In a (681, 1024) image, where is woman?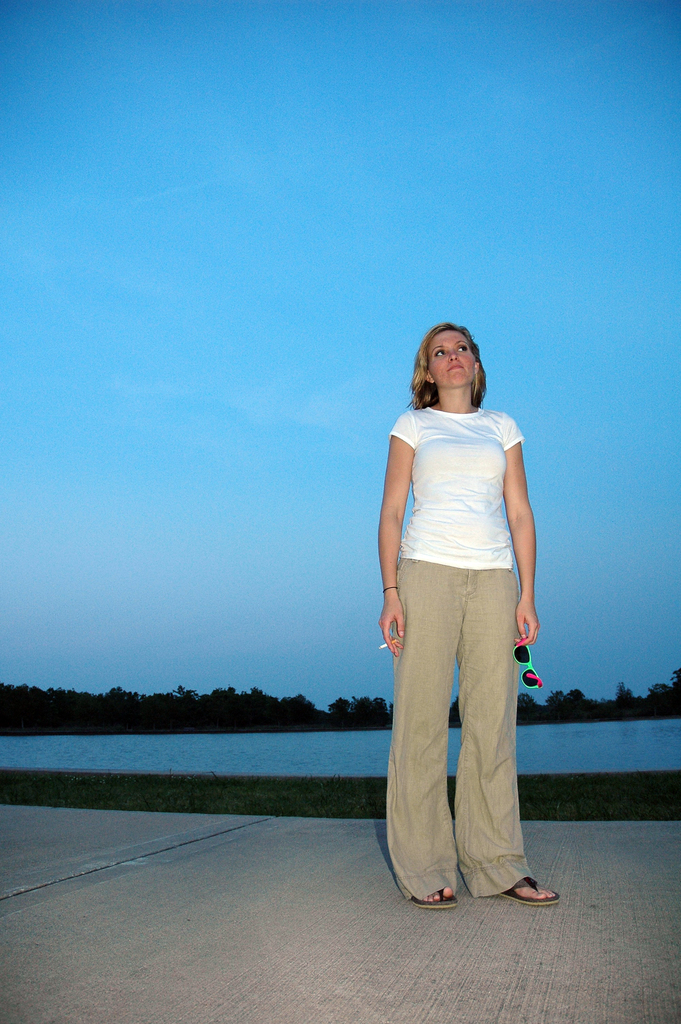
bbox=[366, 283, 556, 908].
